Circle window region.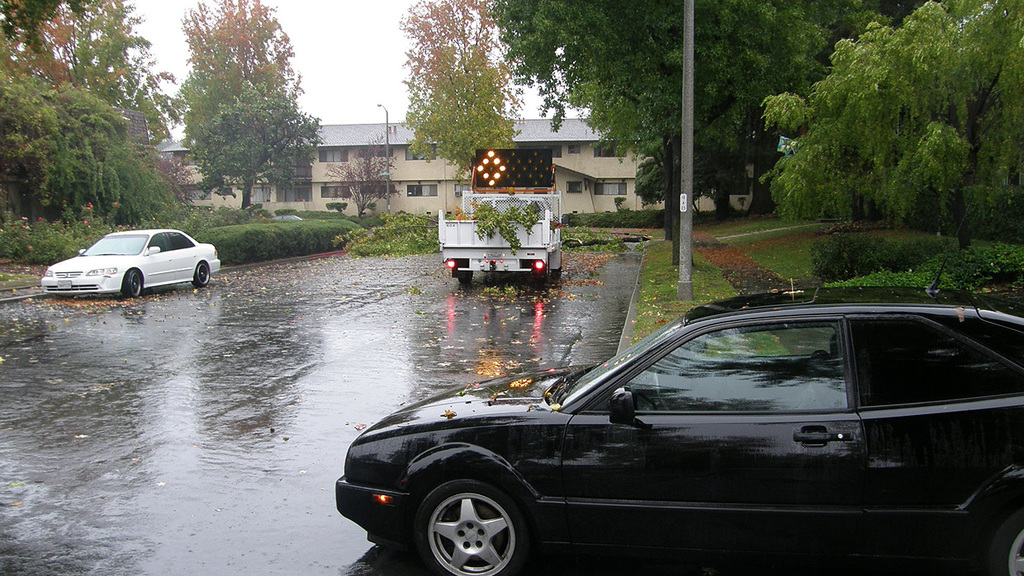
Region: [x1=567, y1=180, x2=589, y2=200].
